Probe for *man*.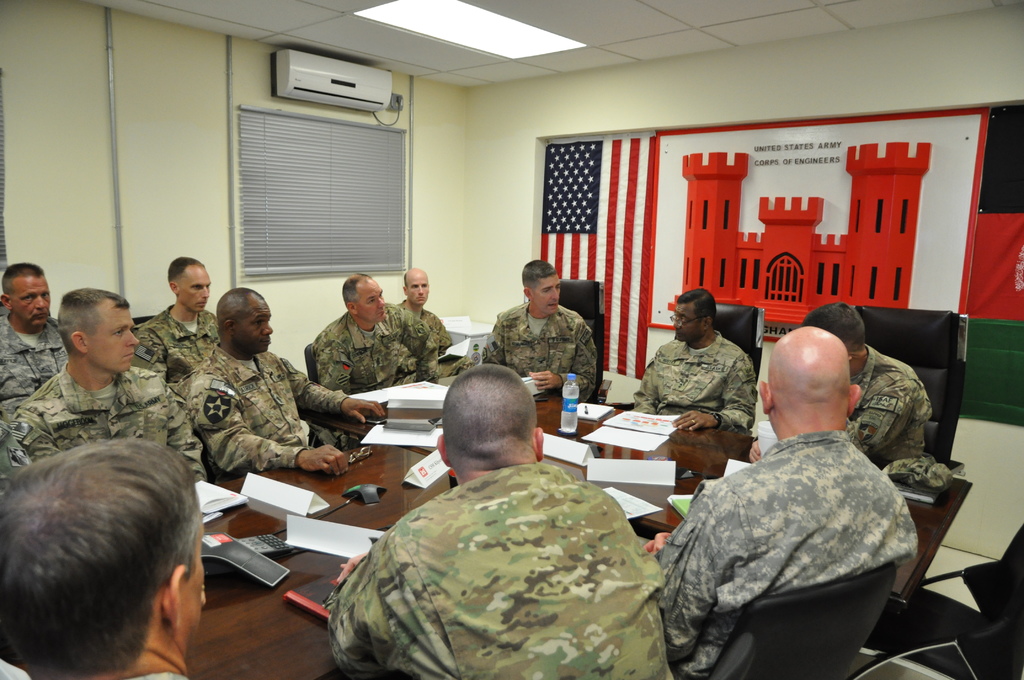
Probe result: bbox=[653, 323, 926, 679].
